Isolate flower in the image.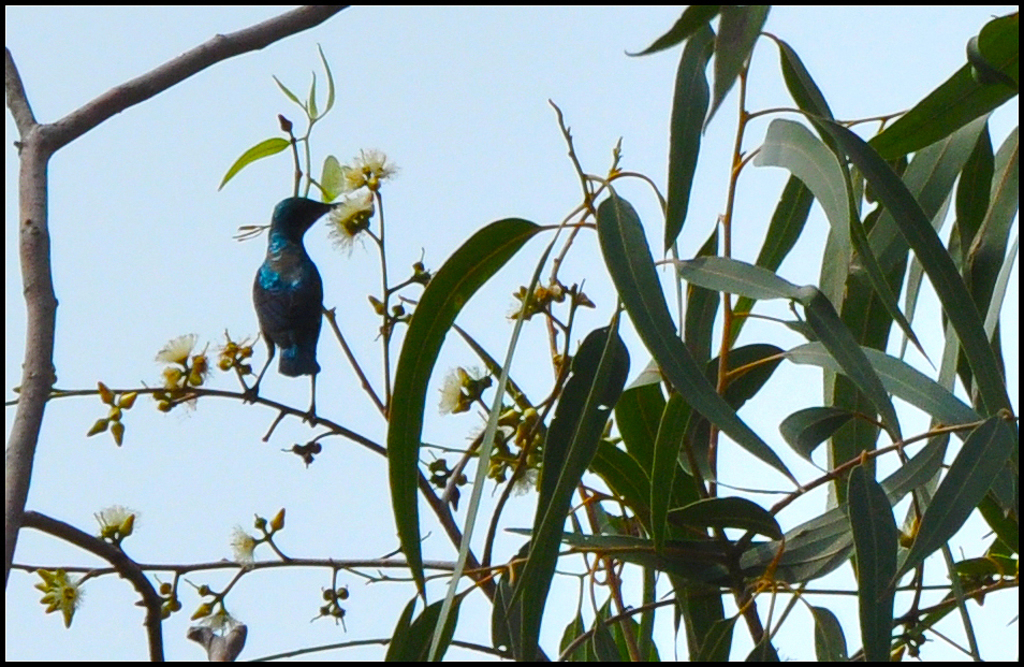
Isolated region: 152:329:199:364.
